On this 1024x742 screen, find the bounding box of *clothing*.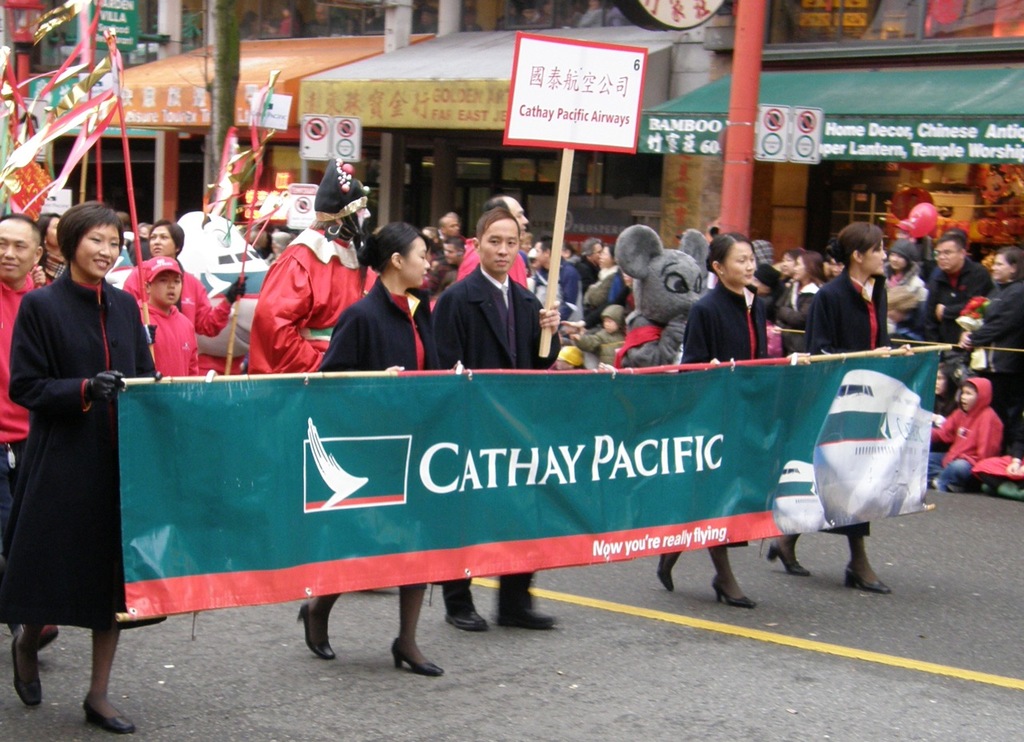
Bounding box: x1=248 y1=226 x2=362 y2=374.
